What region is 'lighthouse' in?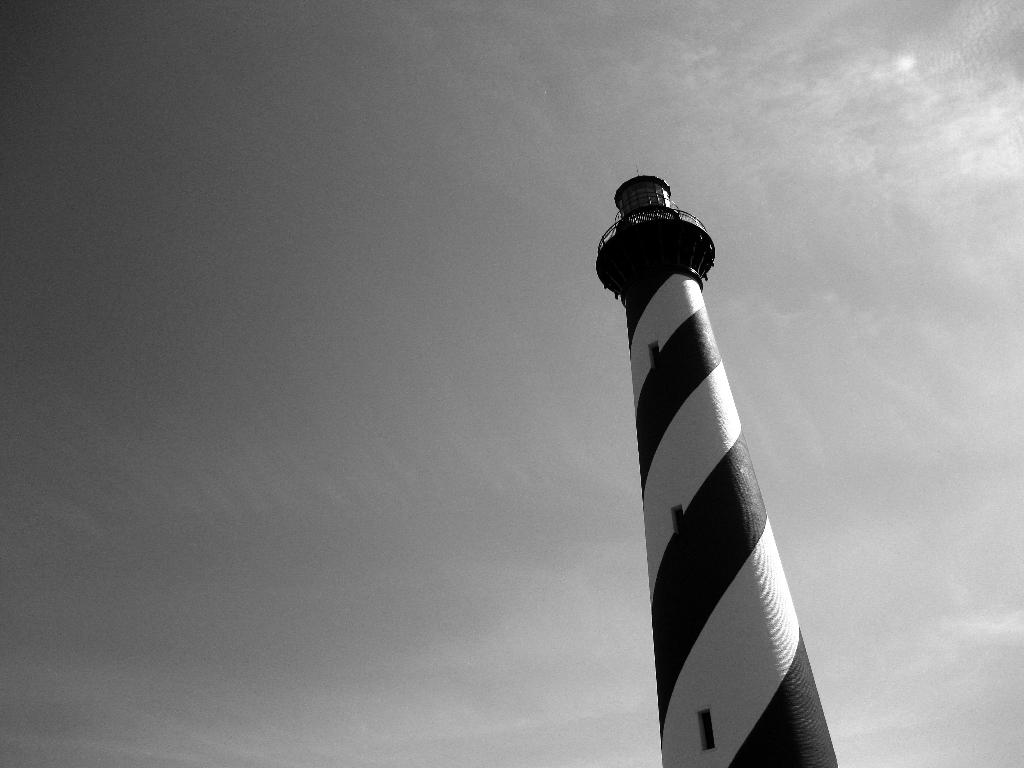
bbox=(592, 166, 835, 767).
